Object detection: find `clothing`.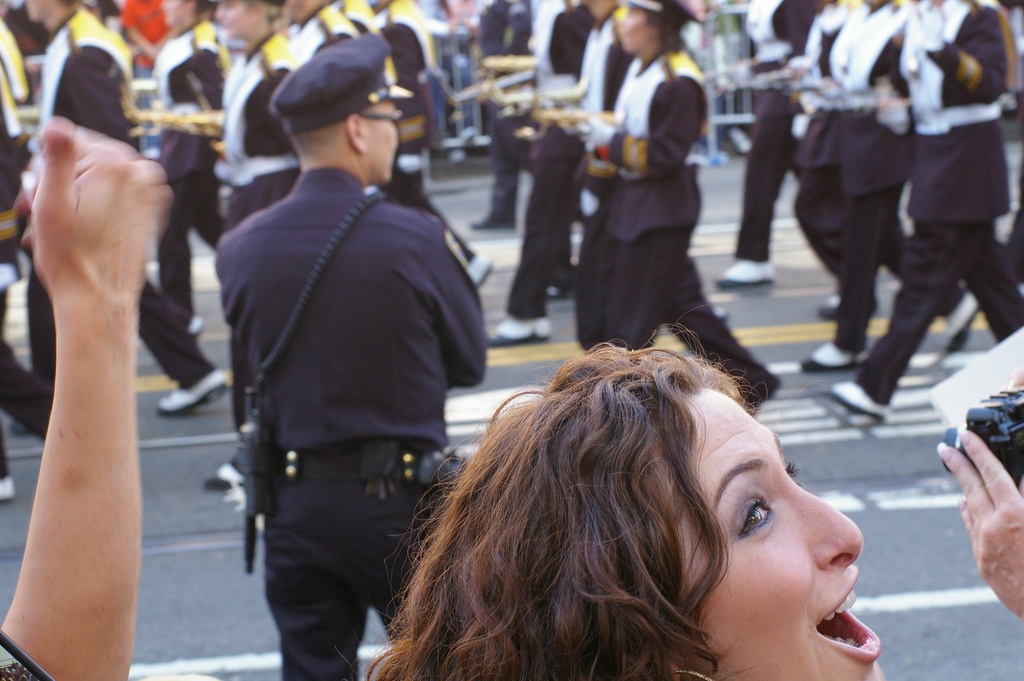
(216, 32, 305, 230).
